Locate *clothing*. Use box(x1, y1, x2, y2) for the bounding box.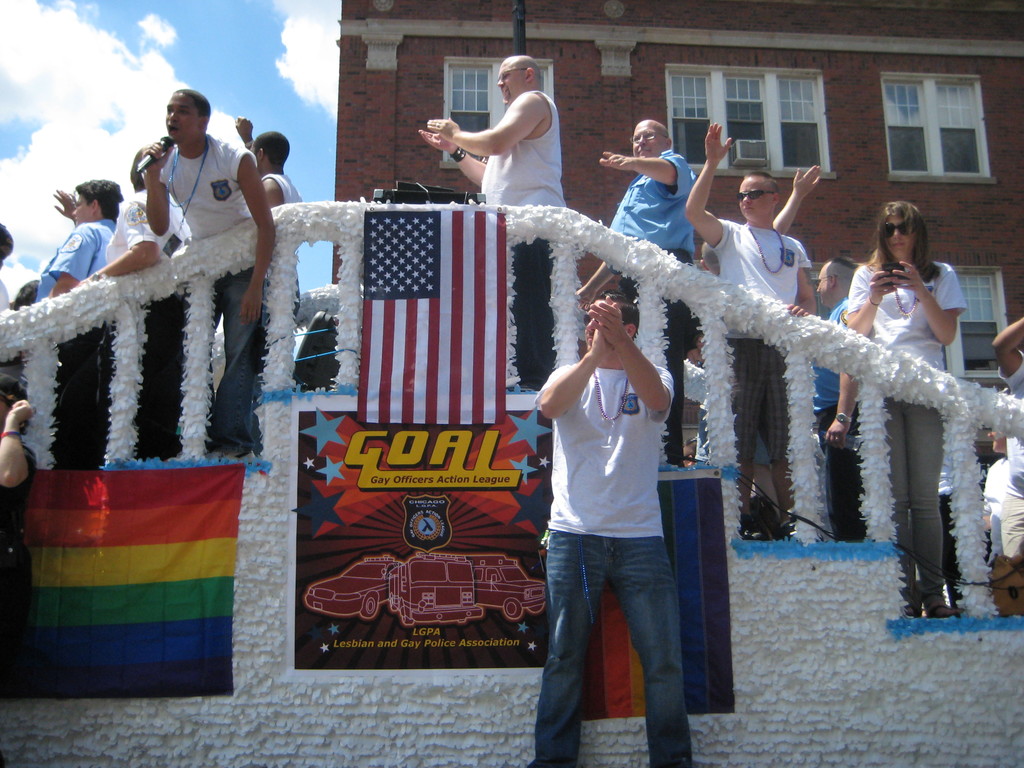
box(845, 263, 966, 604).
